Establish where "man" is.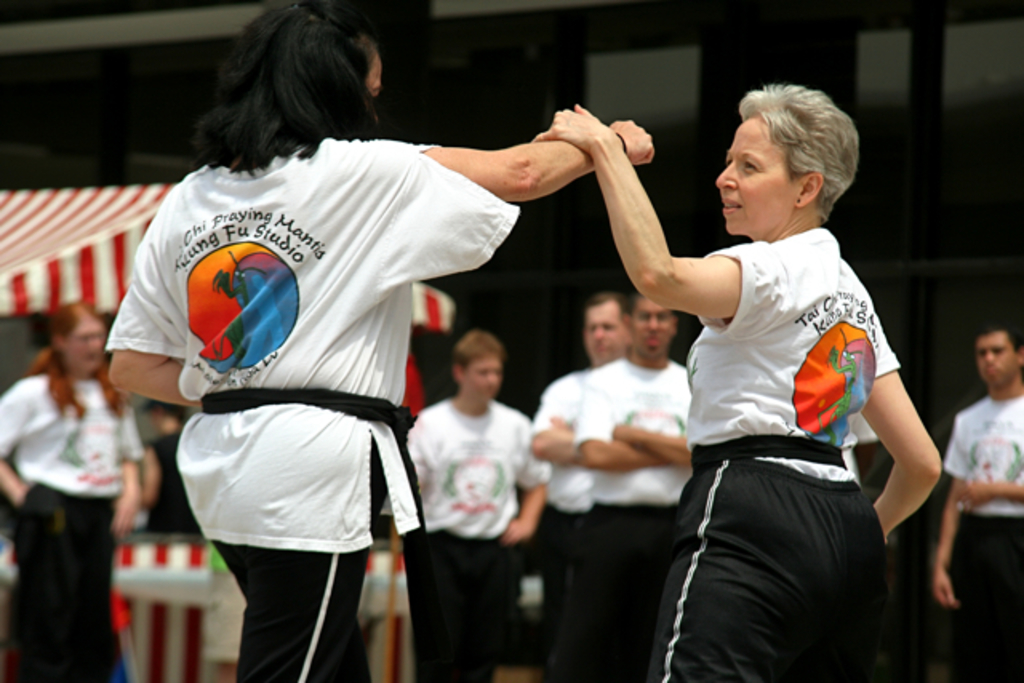
Established at rect(920, 328, 1022, 681).
